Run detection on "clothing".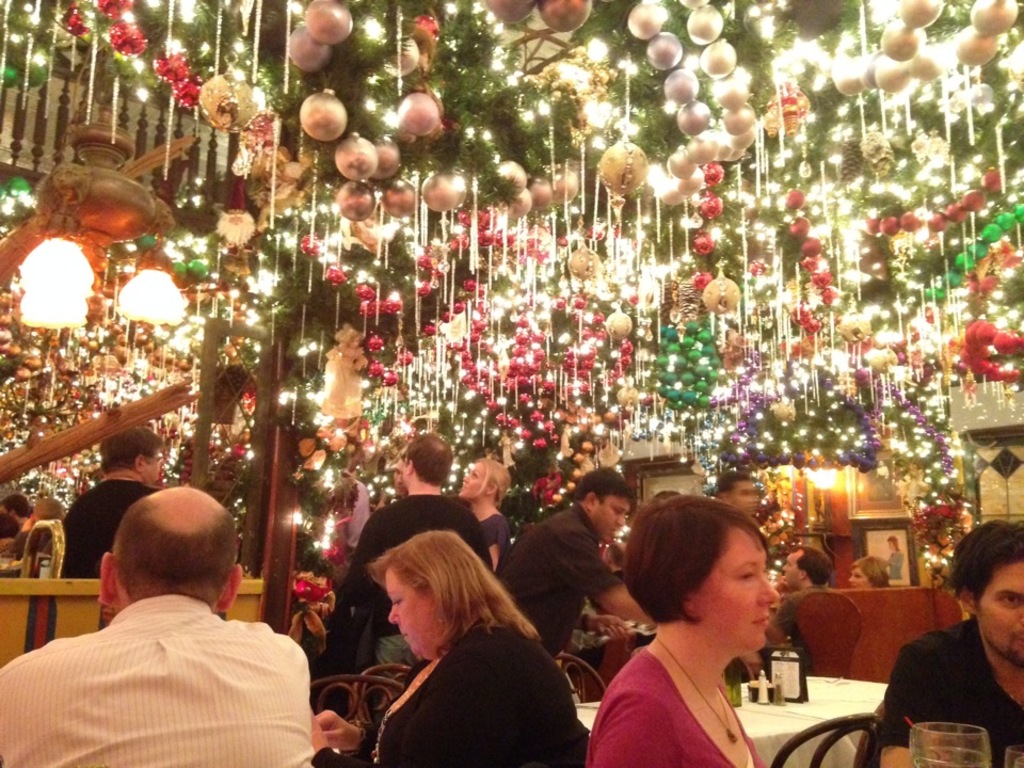
Result: rect(494, 499, 615, 659).
